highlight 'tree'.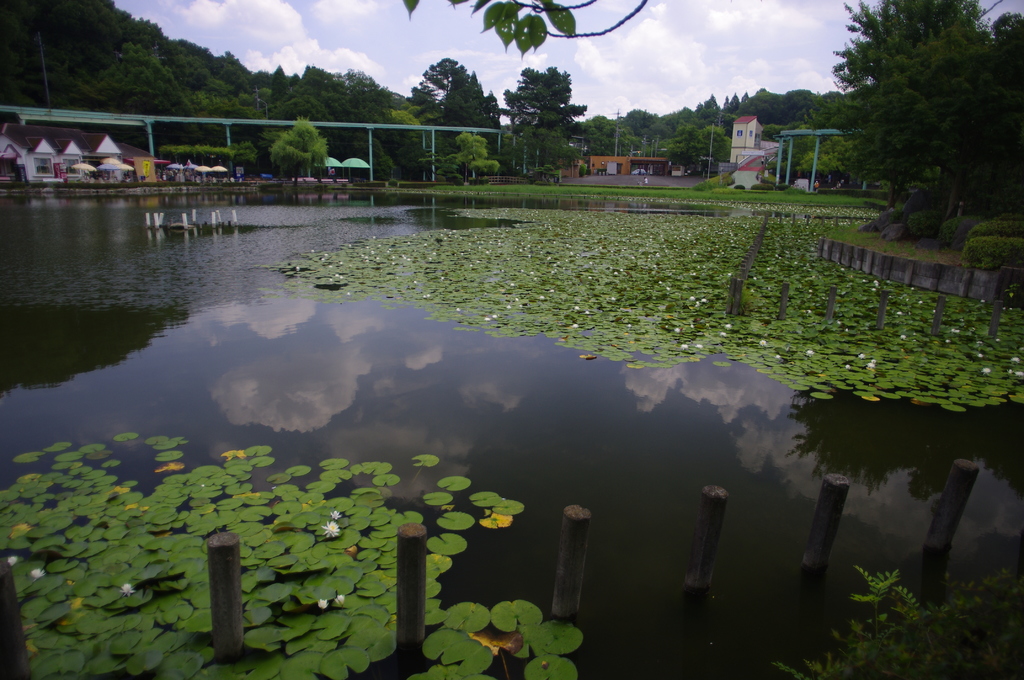
Highlighted region: {"x1": 388, "y1": 124, "x2": 439, "y2": 172}.
